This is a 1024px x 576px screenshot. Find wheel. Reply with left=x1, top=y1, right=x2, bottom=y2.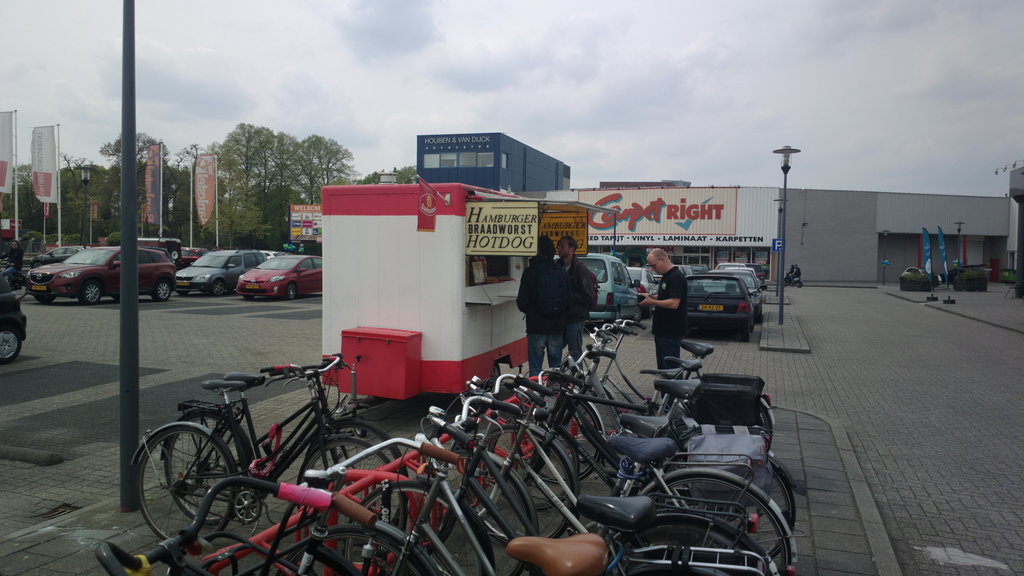
left=79, top=285, right=106, bottom=304.
